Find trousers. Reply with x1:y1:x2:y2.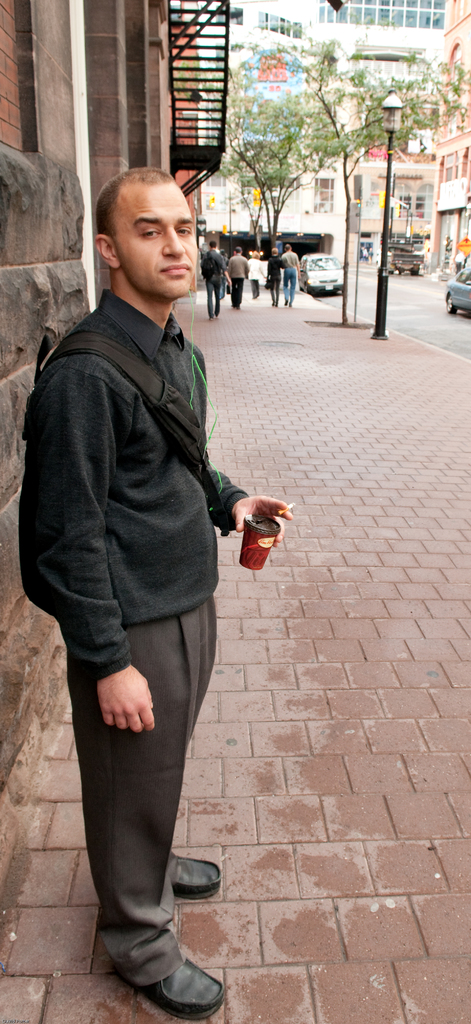
228:275:243:307.
